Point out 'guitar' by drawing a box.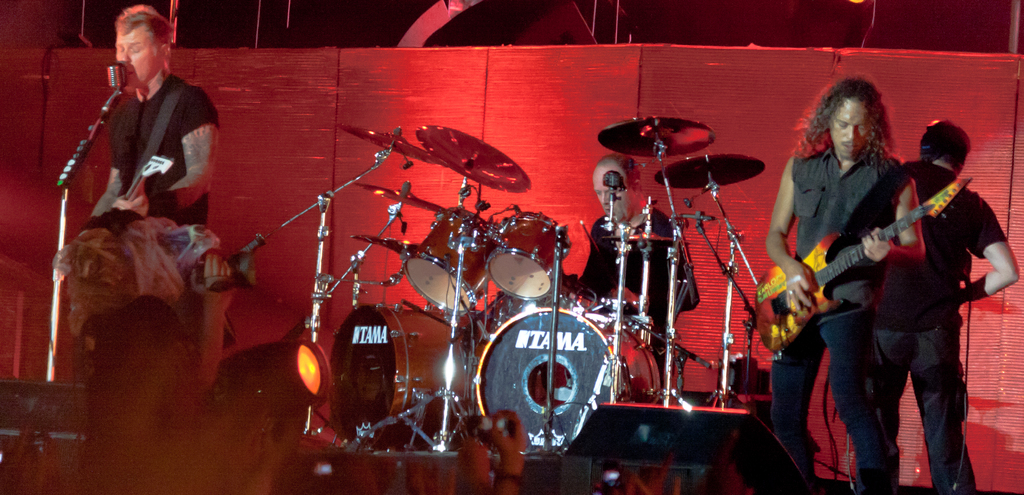
(749,174,973,357).
